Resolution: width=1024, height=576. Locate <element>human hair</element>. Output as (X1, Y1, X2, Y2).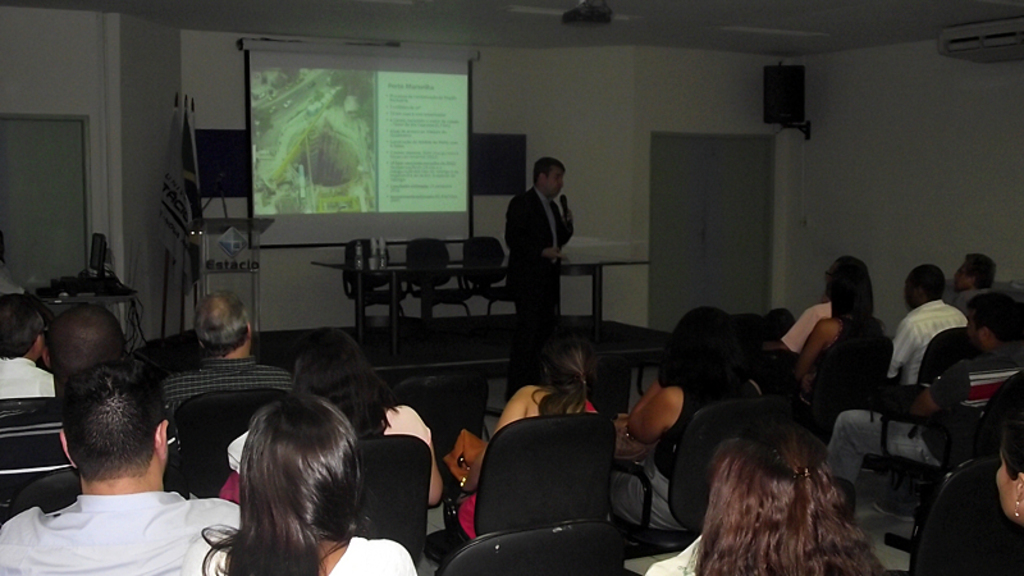
(966, 294, 1018, 347).
